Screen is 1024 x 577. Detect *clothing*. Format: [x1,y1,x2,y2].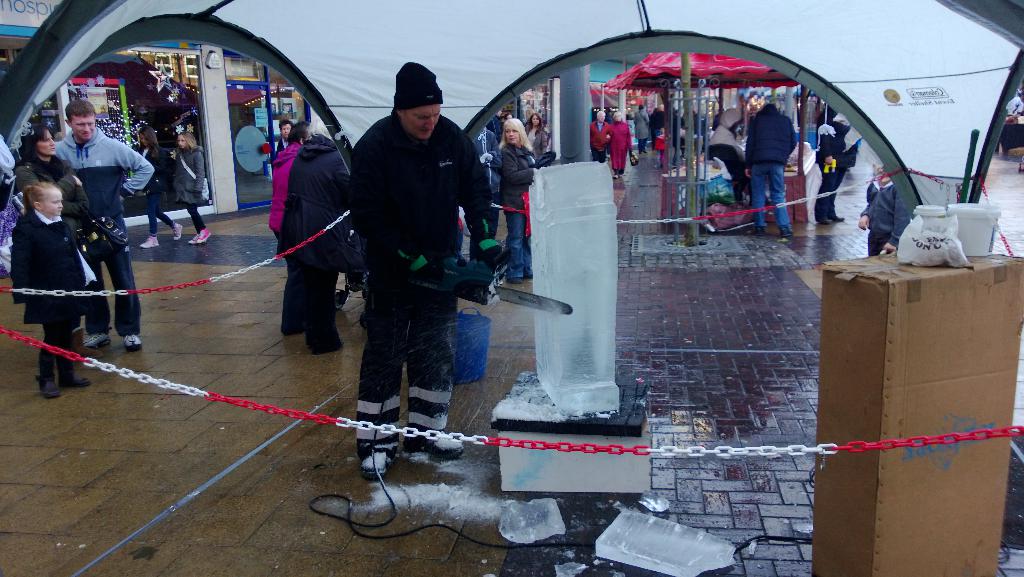
[15,207,86,339].
